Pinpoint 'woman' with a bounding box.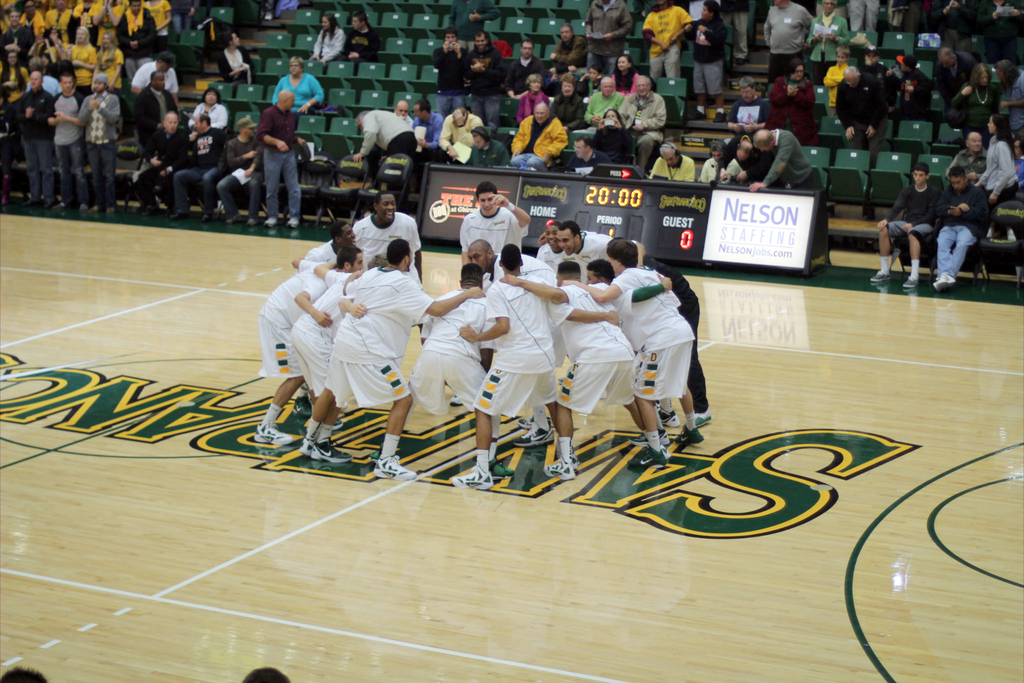
(left=143, top=0, right=174, bottom=49).
